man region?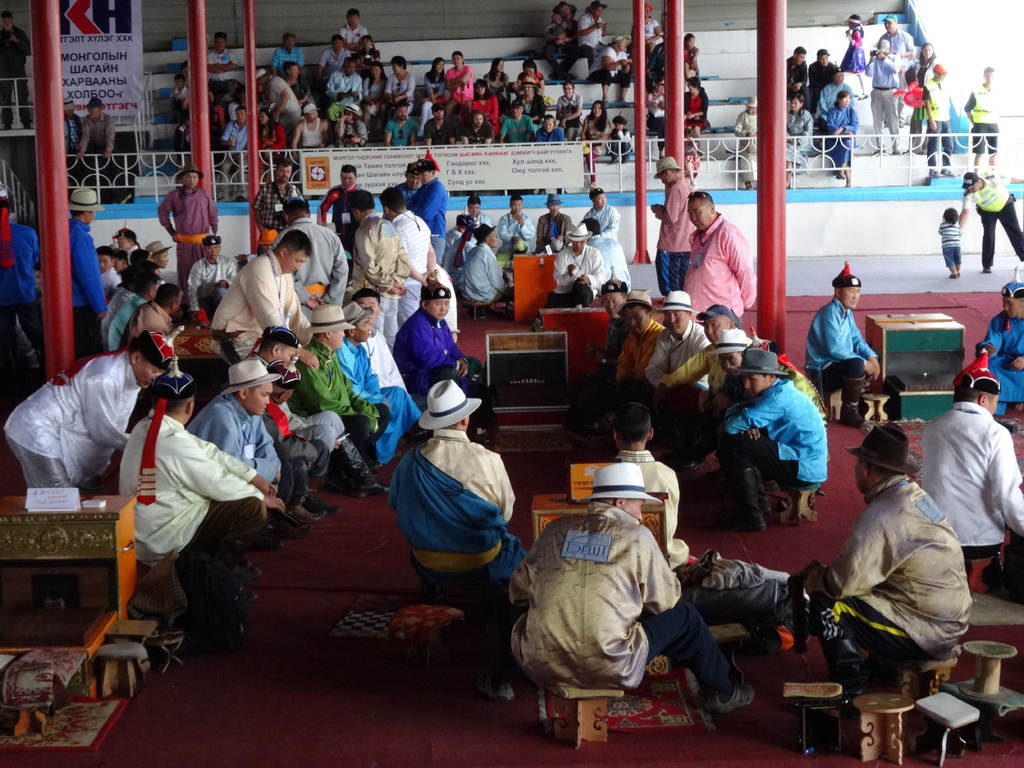
detection(290, 99, 330, 152)
